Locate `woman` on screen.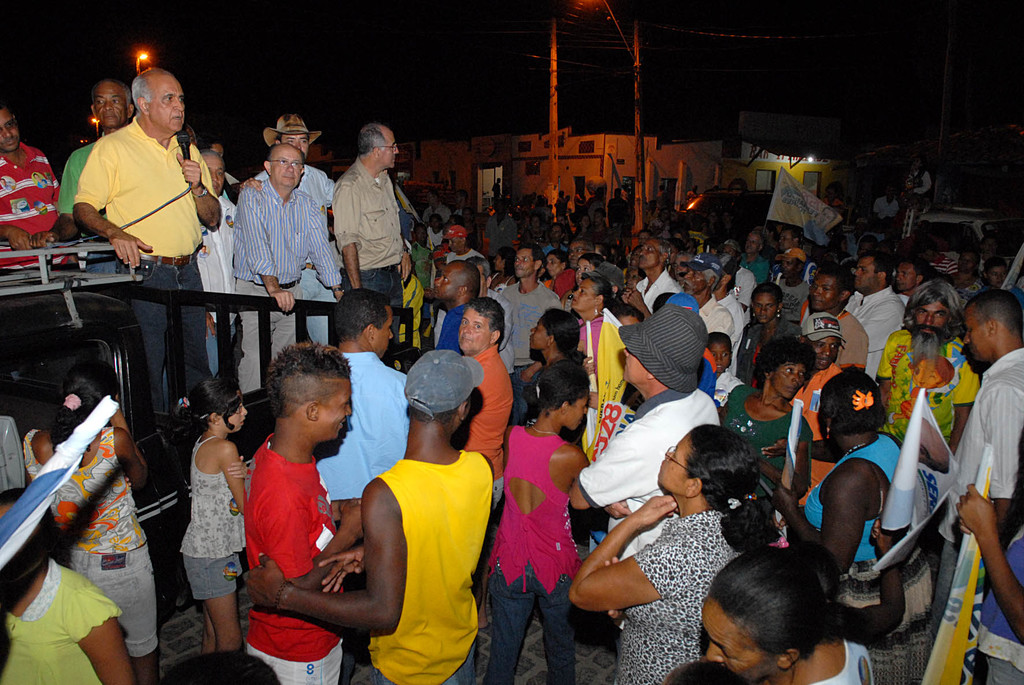
On screen at [736, 281, 803, 383].
